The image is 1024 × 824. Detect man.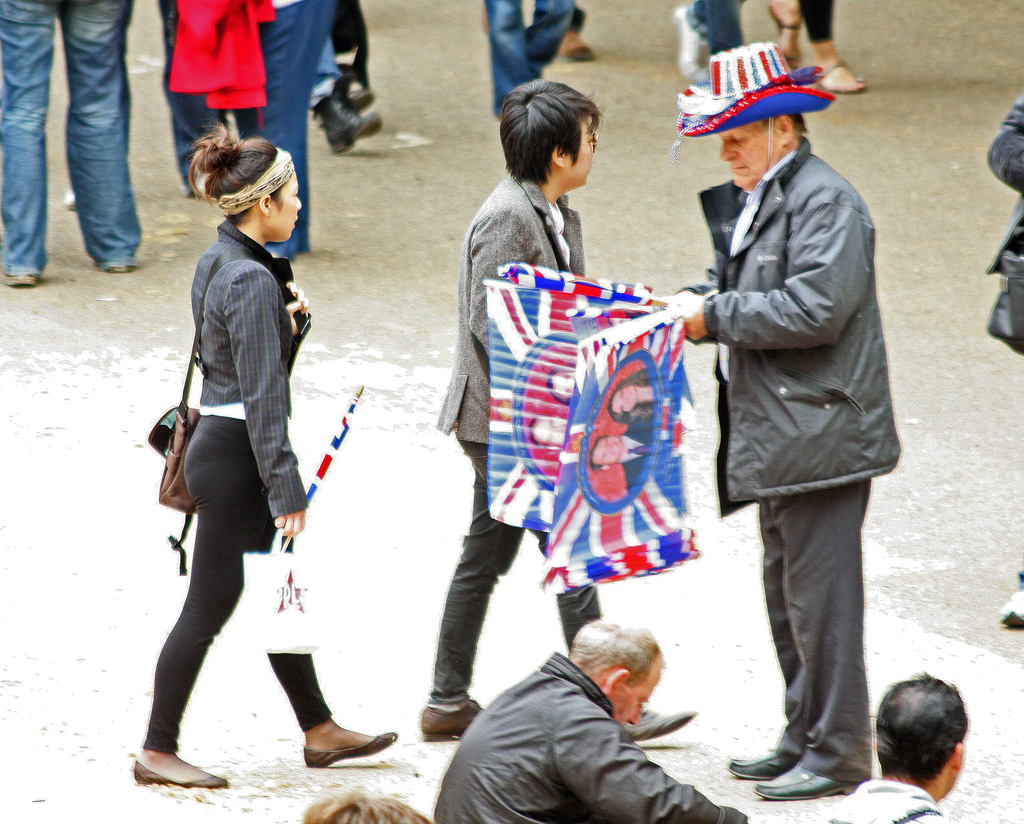
Detection: [left=0, top=0, right=142, bottom=287].
